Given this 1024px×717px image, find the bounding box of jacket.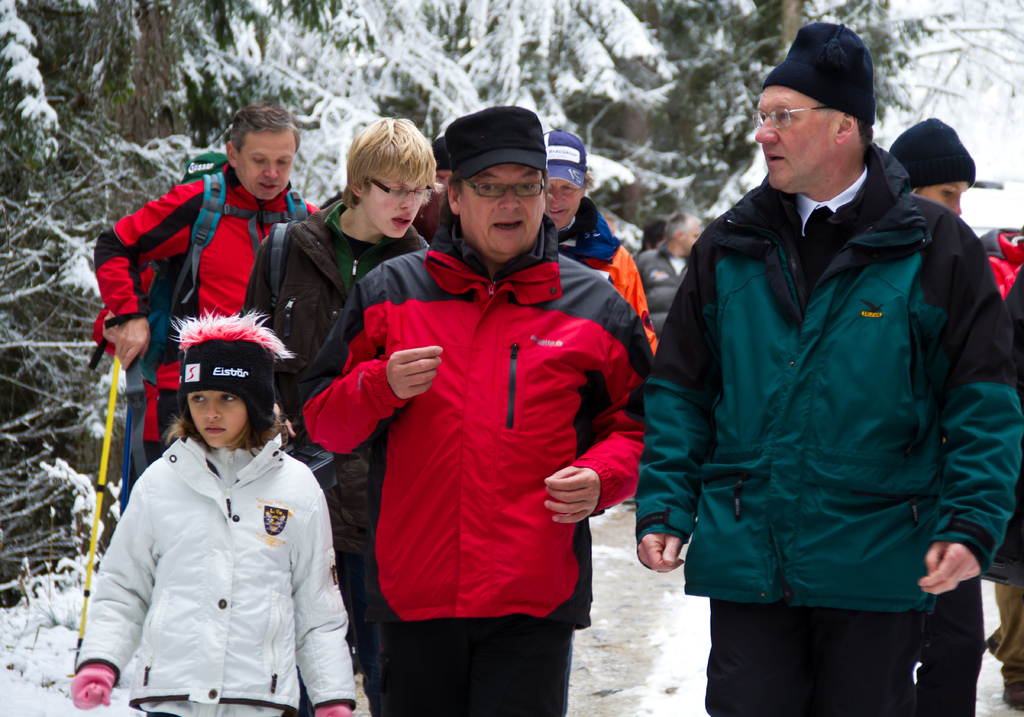
select_region(247, 193, 422, 413).
